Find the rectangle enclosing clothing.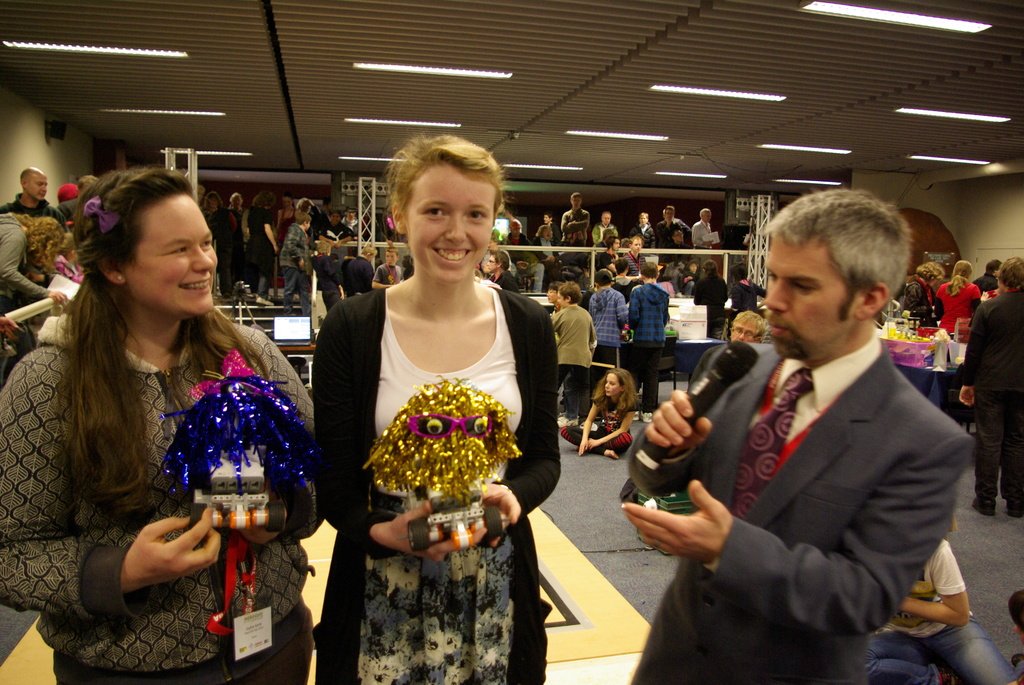
<region>625, 246, 648, 267</region>.
